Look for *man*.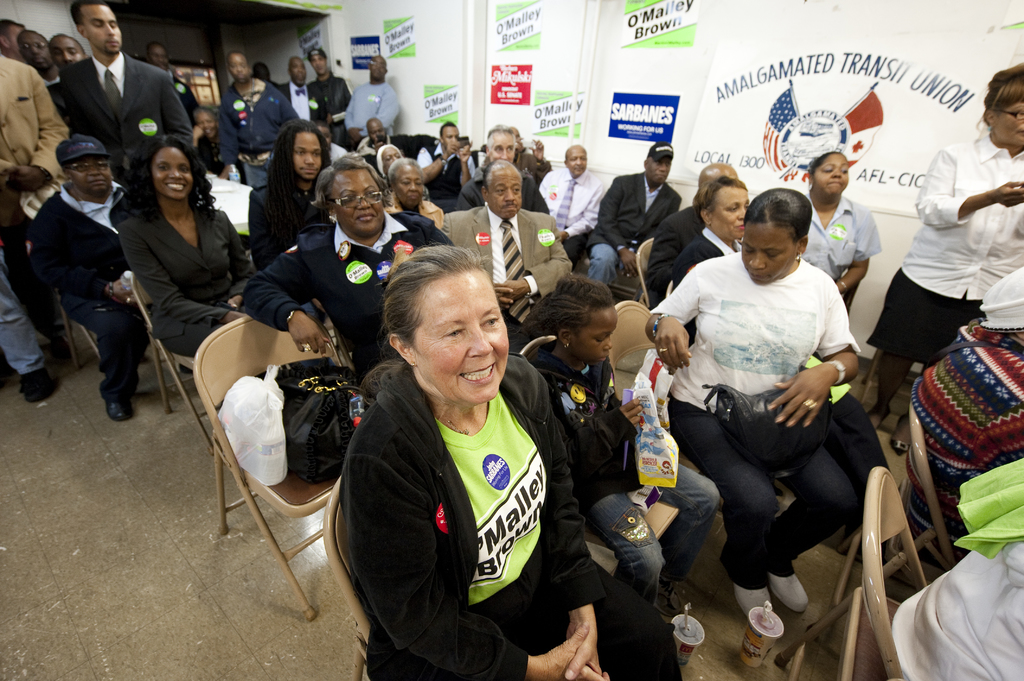
Found: x1=148 y1=43 x2=198 y2=116.
